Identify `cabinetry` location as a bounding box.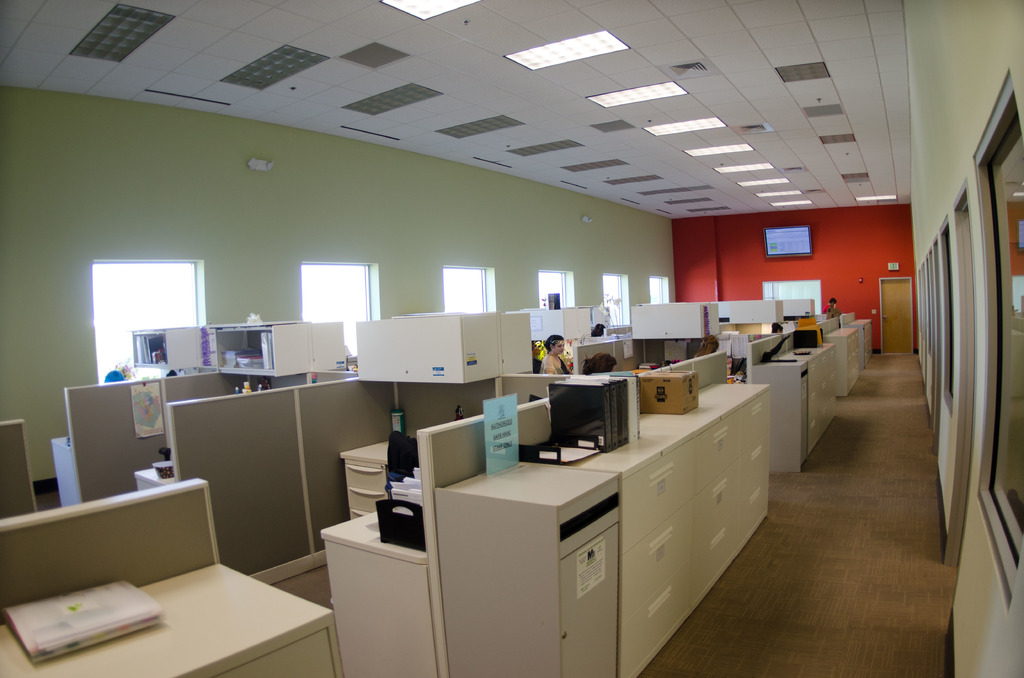
<region>849, 311, 885, 367</region>.
